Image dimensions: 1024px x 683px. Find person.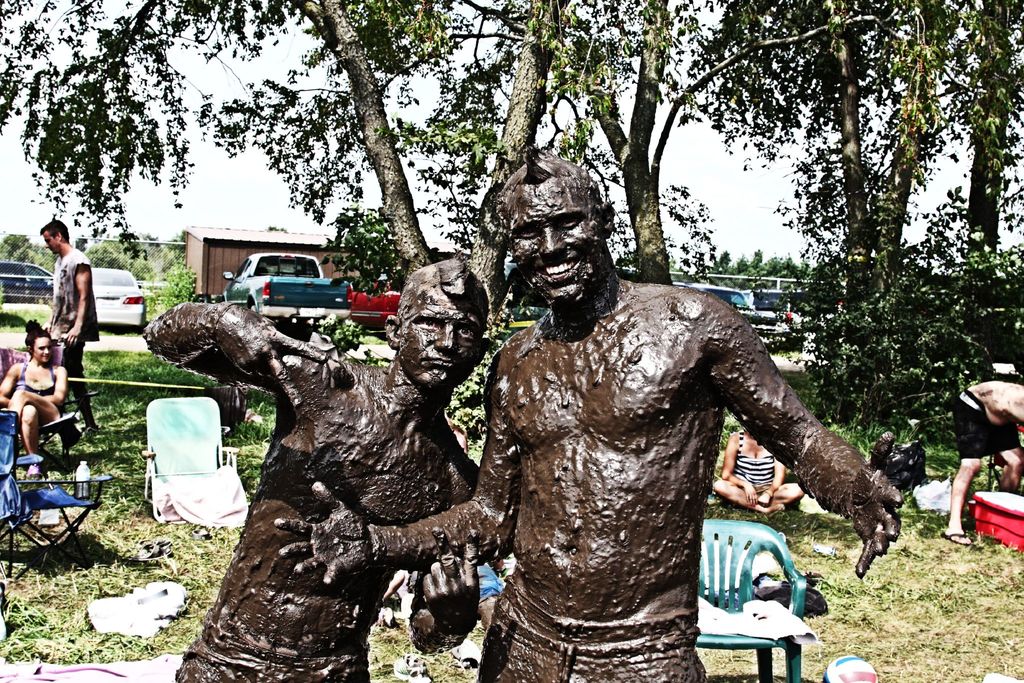
x1=0 y1=322 x2=69 y2=464.
